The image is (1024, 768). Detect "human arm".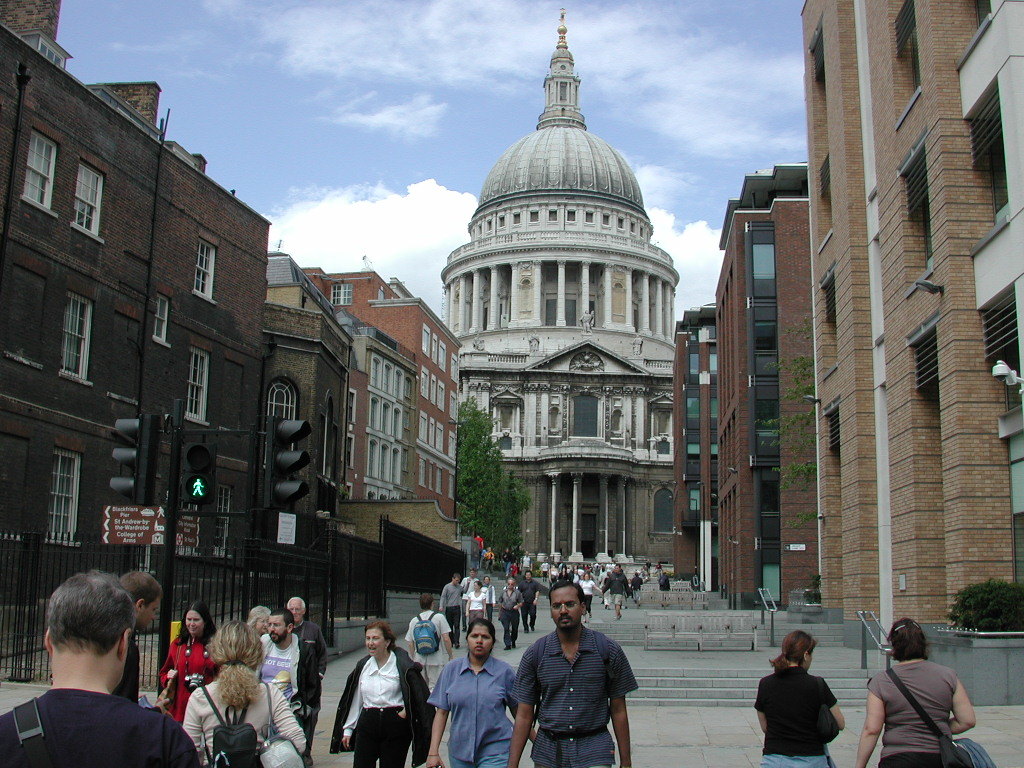
Detection: box=[336, 670, 365, 752].
